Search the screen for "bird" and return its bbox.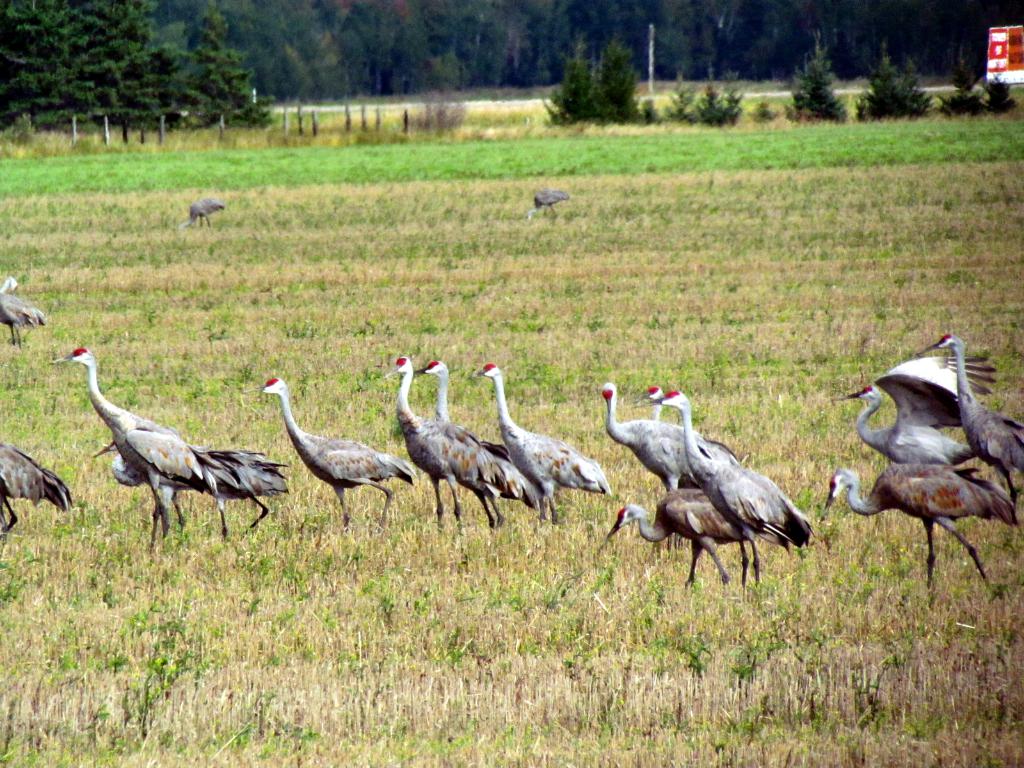
Found: region(467, 357, 611, 532).
